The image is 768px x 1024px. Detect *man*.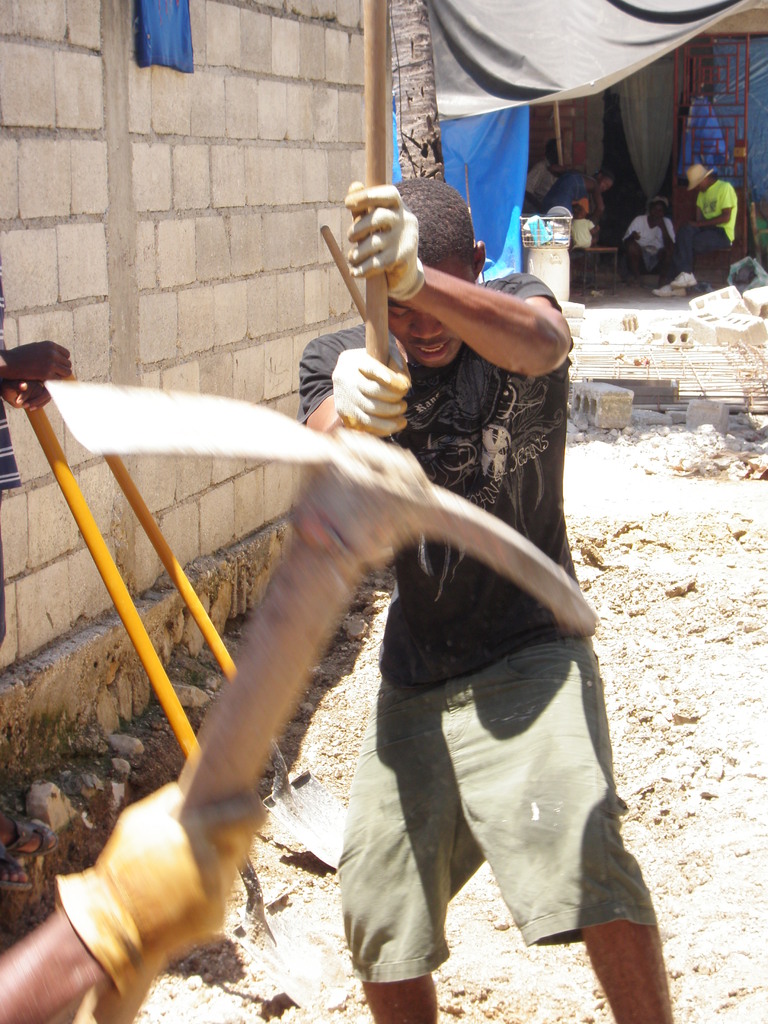
Detection: bbox=(620, 192, 679, 283).
